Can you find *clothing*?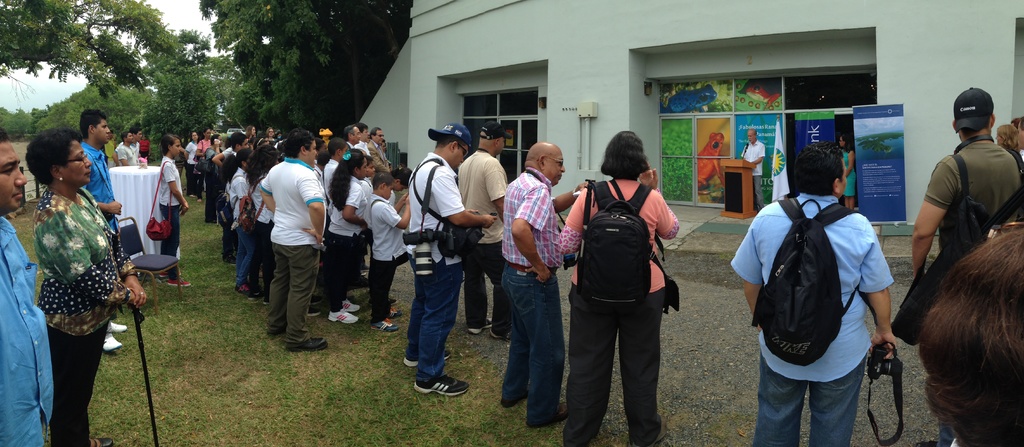
Yes, bounding box: select_region(35, 184, 137, 445).
